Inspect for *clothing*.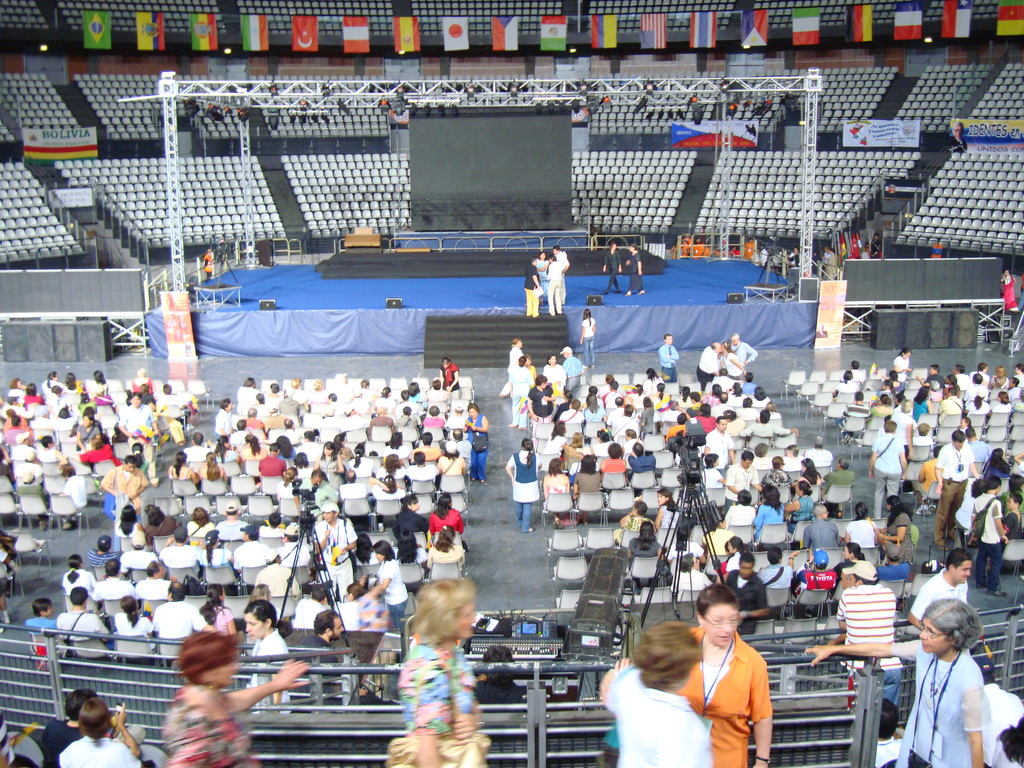
Inspection: <bbox>152, 671, 264, 767</bbox>.
